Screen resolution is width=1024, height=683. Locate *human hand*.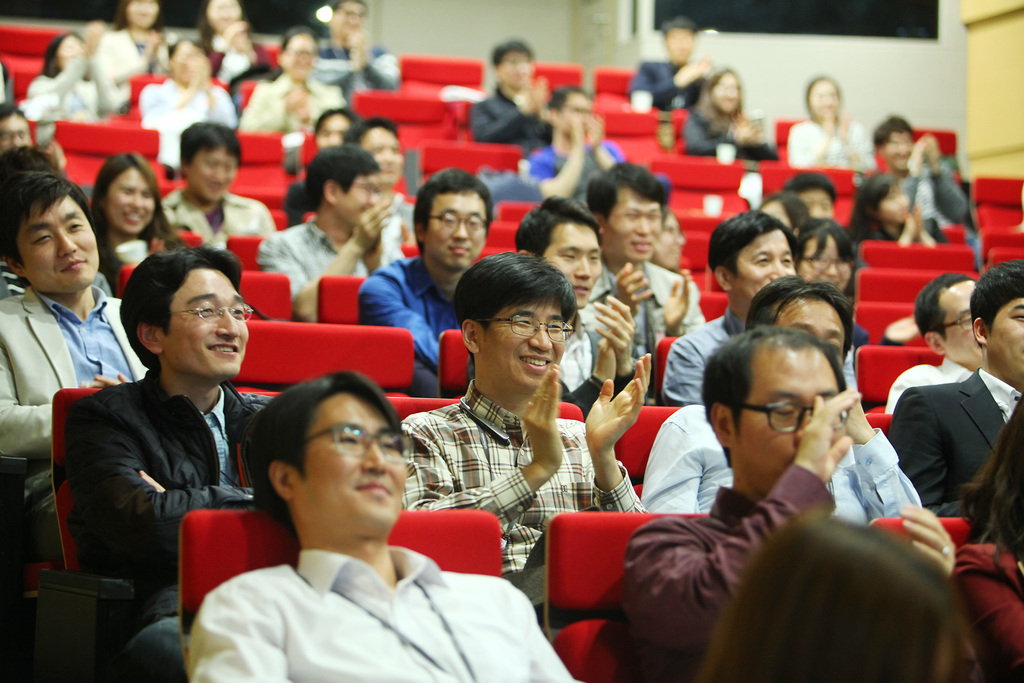
90/372/132/391.
